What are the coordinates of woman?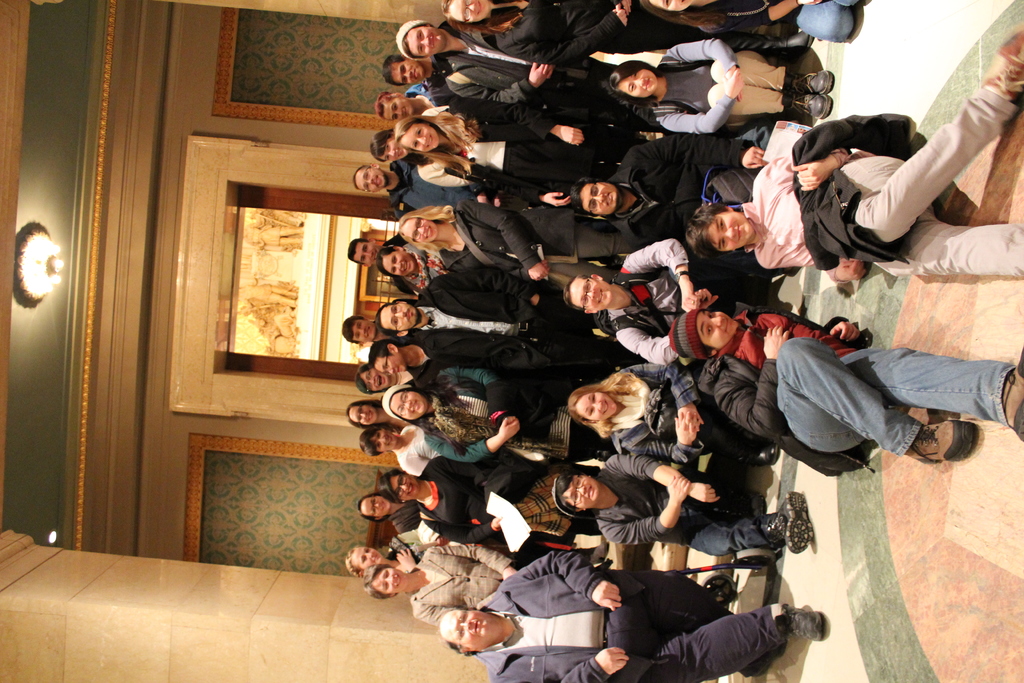
x1=568 y1=365 x2=770 y2=456.
